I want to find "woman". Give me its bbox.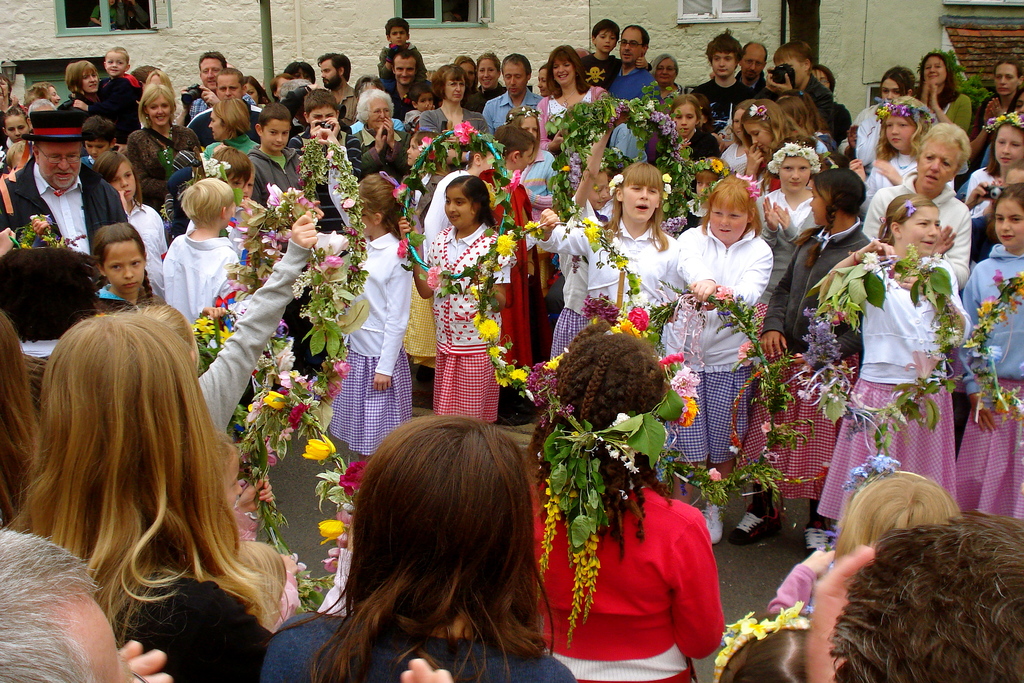
<box>972,57,1023,173</box>.
